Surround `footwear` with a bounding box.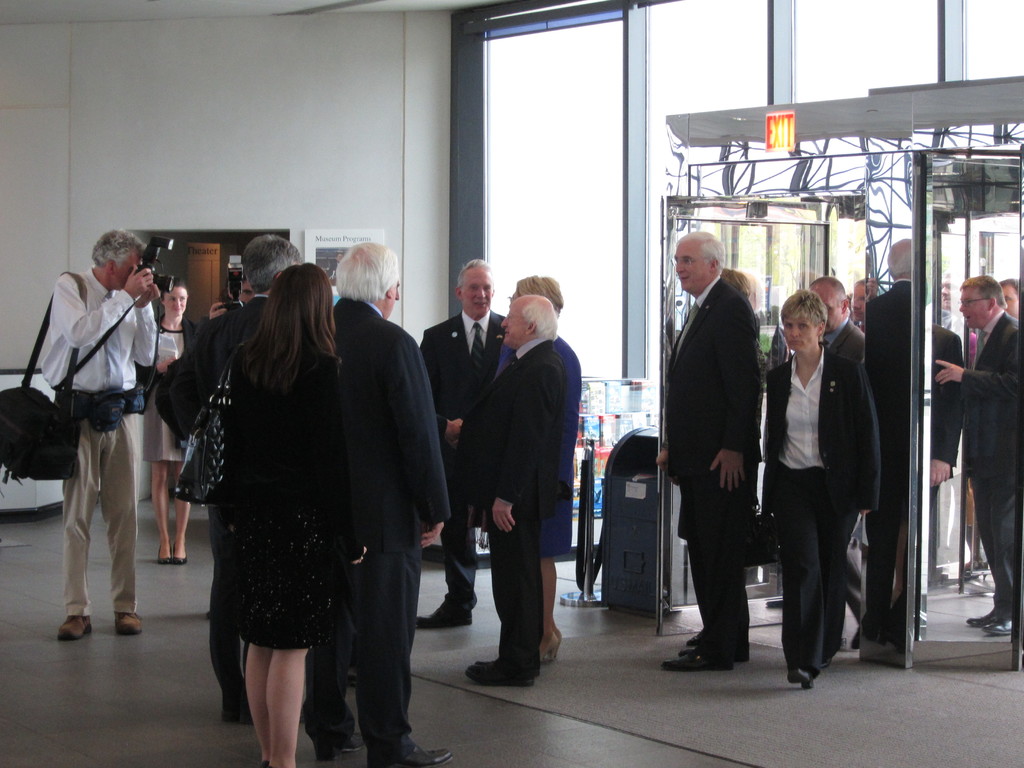
x1=463 y1=655 x2=532 y2=685.
